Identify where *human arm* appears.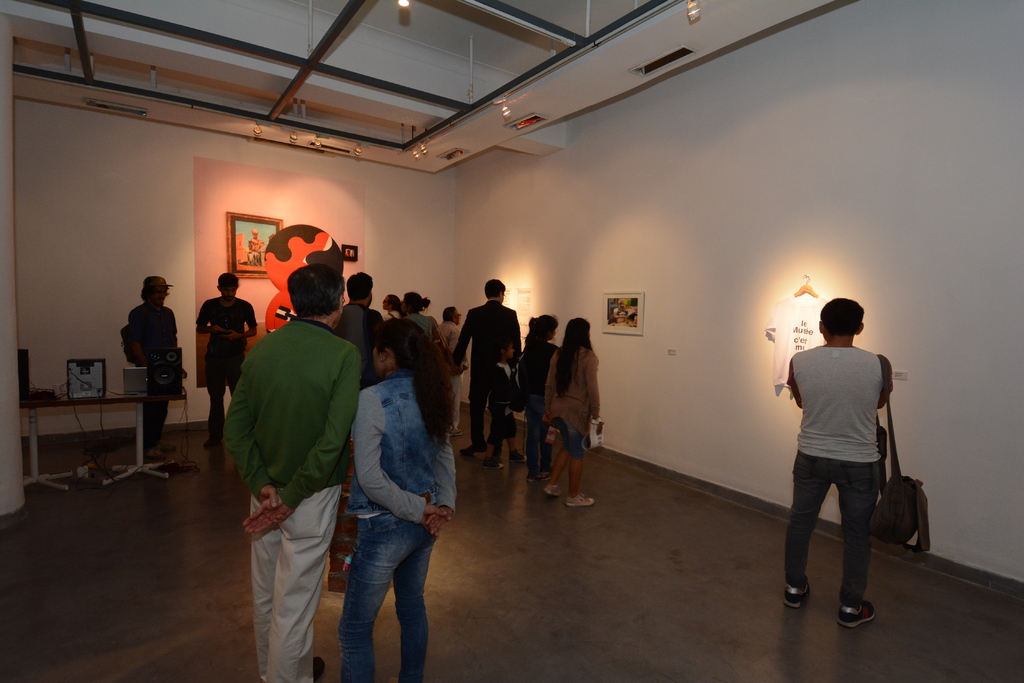
Appears at bbox(220, 374, 289, 517).
